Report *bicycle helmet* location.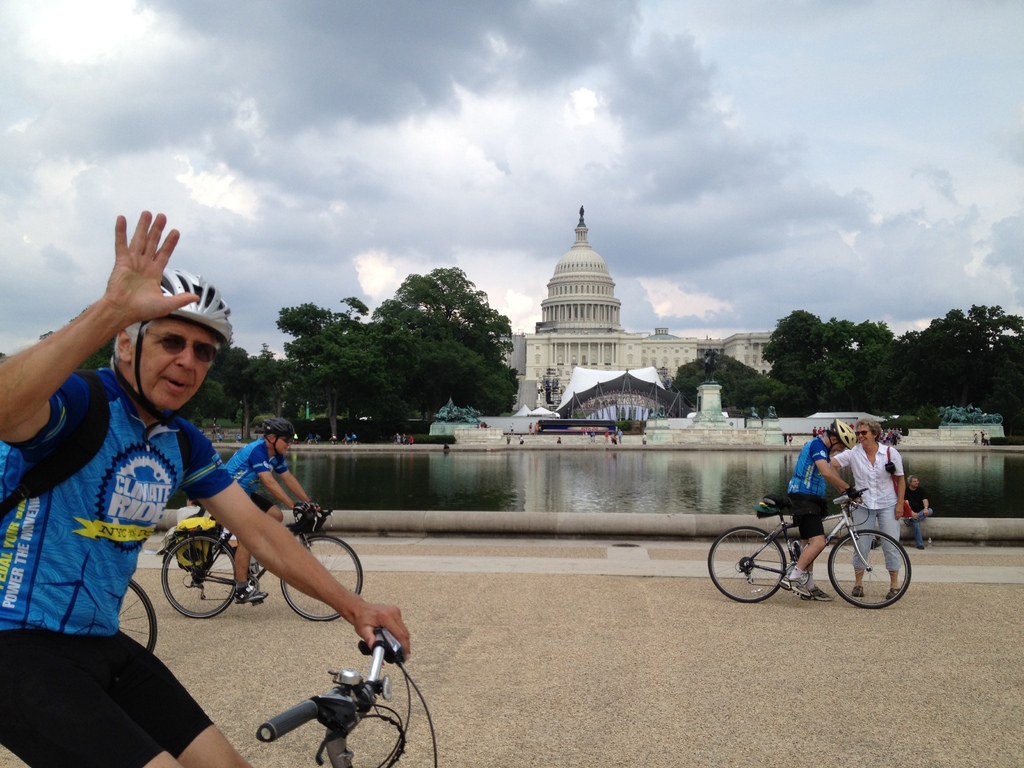
Report: (x1=262, y1=412, x2=291, y2=454).
